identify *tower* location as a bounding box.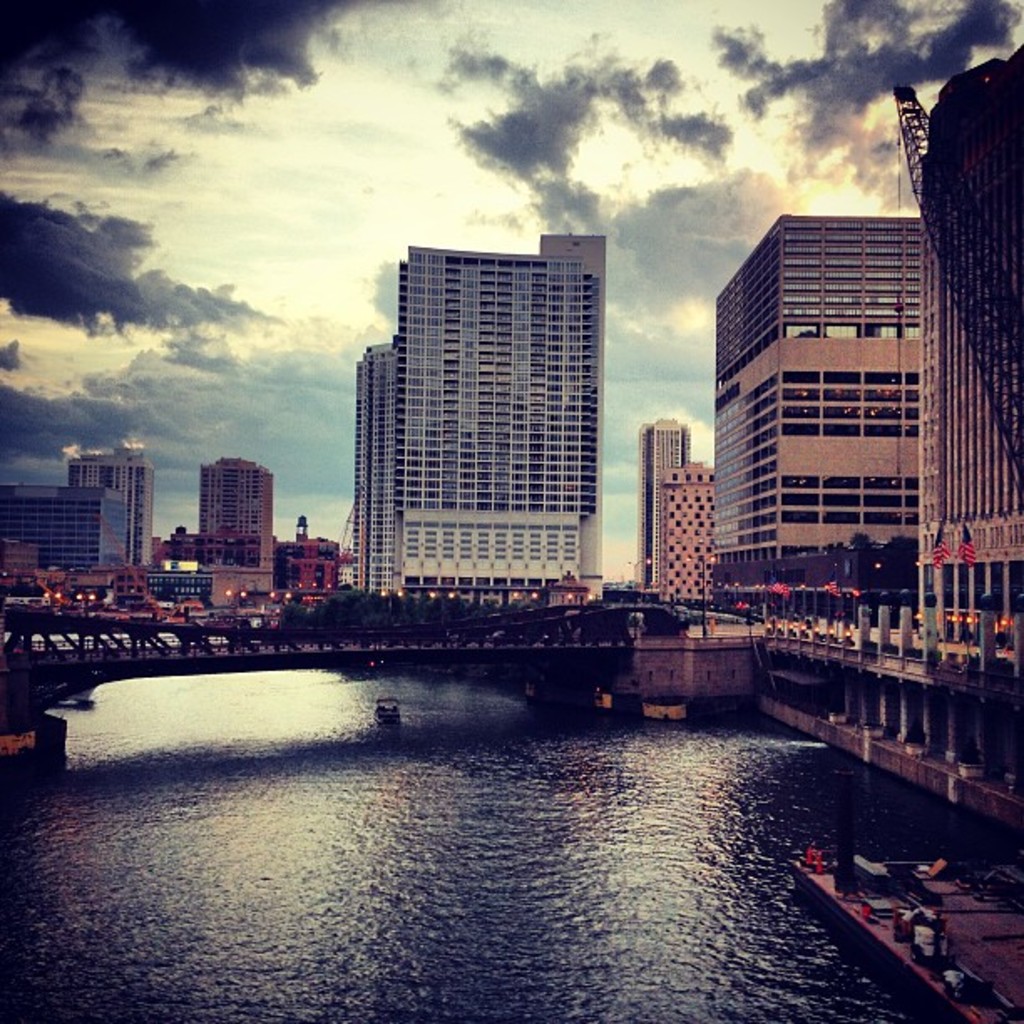
bbox=(199, 453, 283, 584).
